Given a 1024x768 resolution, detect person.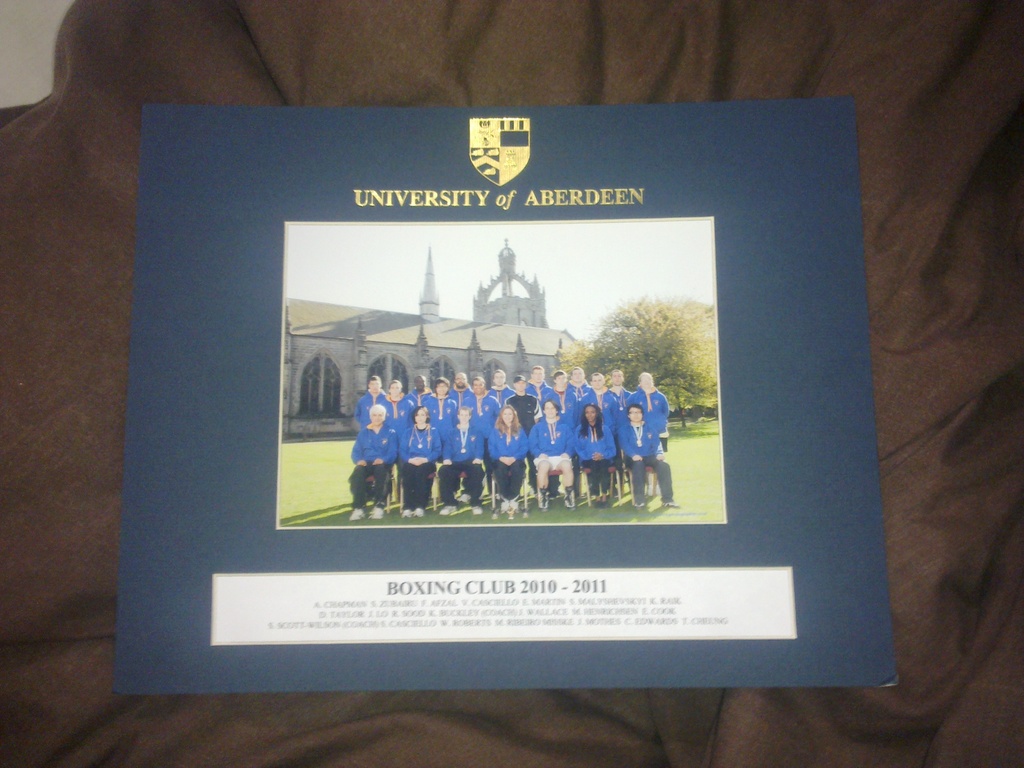
bbox=[657, 418, 682, 463].
